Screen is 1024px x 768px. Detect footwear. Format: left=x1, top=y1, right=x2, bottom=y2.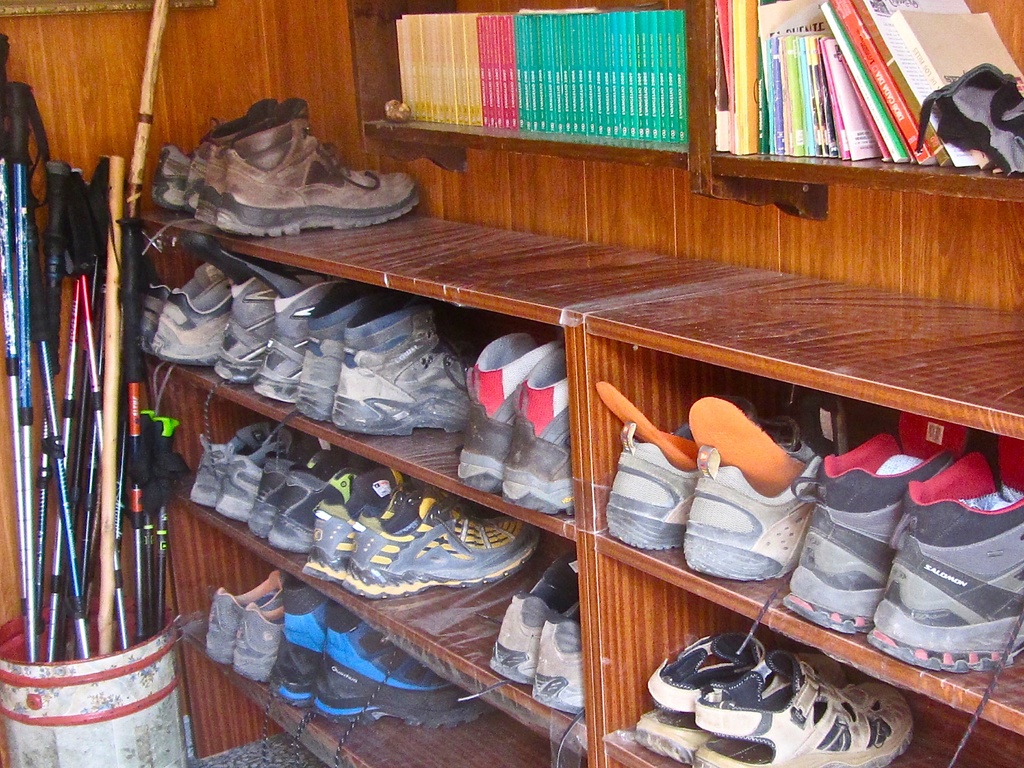
left=451, top=328, right=563, bottom=495.
